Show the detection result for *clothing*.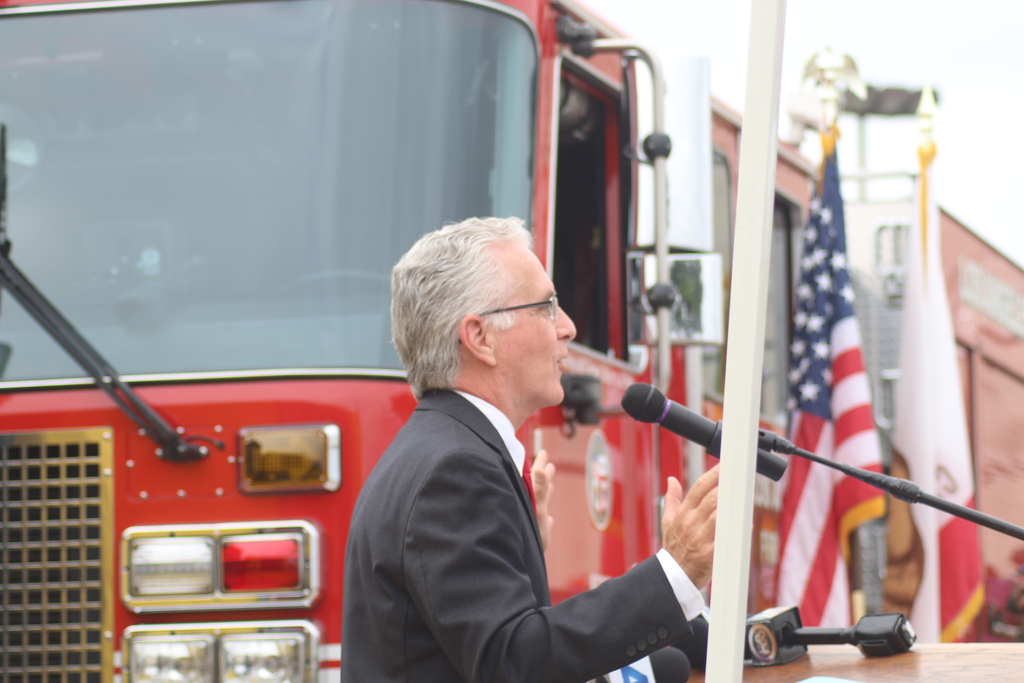
<box>336,378,705,682</box>.
